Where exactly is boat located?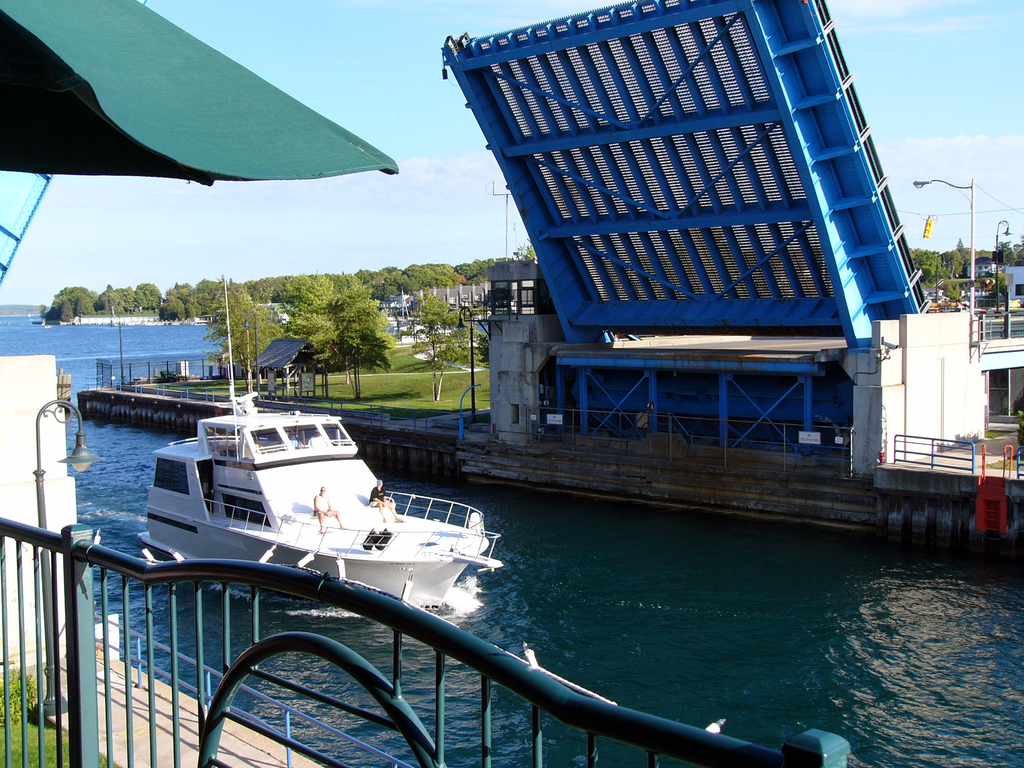
Its bounding box is <bbox>127, 375, 508, 594</bbox>.
